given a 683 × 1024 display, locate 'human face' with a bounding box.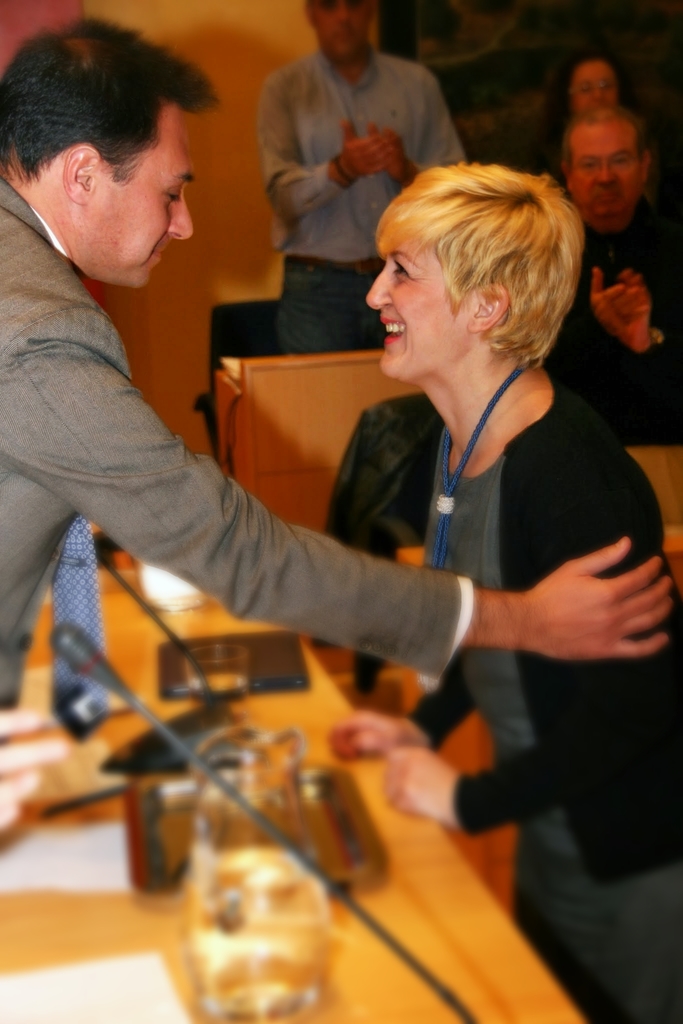
Located: l=365, t=239, r=481, b=383.
